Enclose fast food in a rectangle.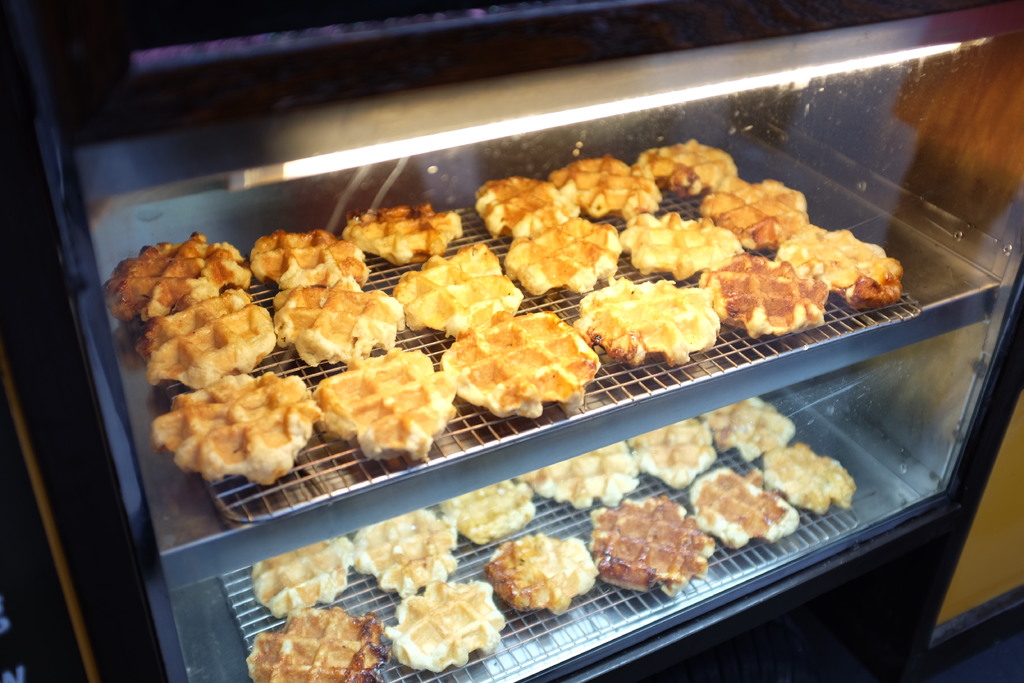
775:219:905:314.
